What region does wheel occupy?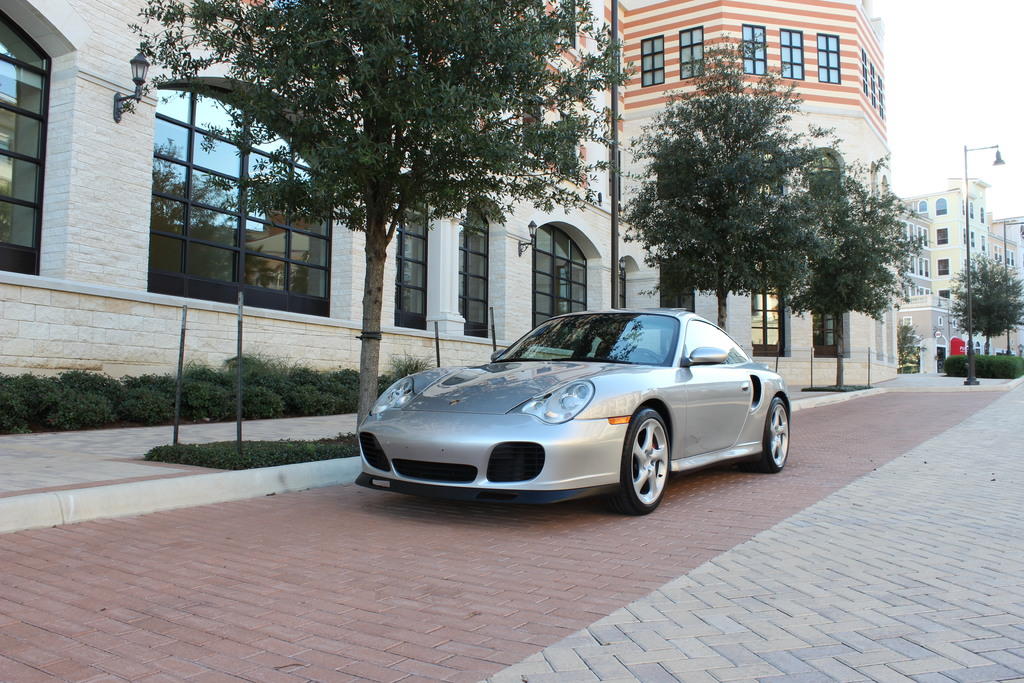
745 397 797 474.
